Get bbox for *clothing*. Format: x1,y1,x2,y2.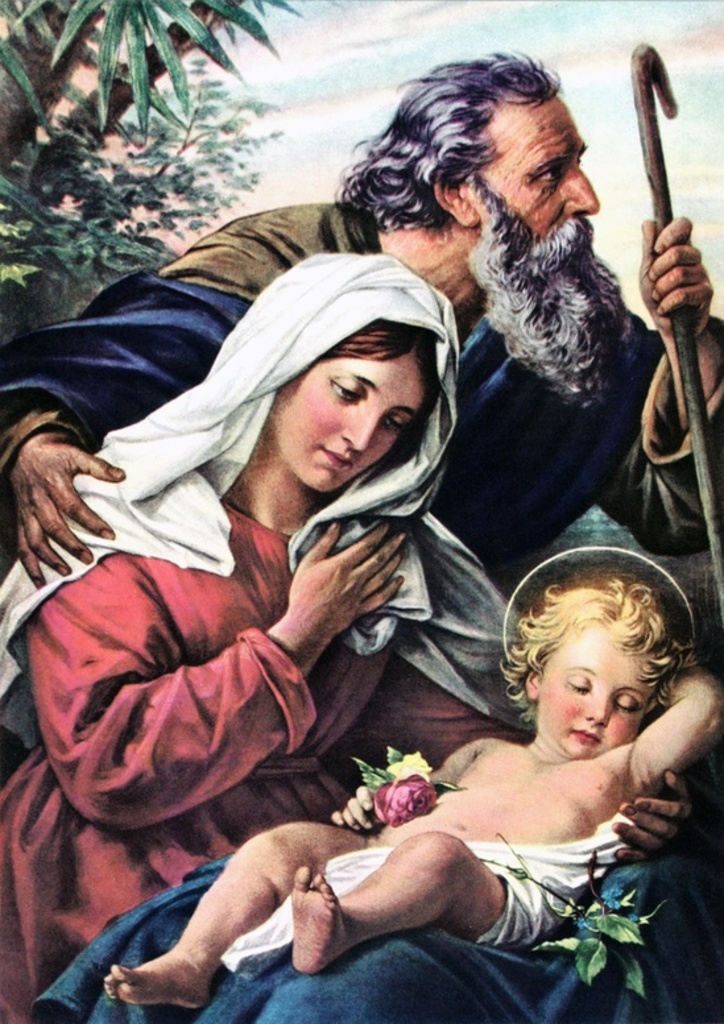
0,190,723,583.
